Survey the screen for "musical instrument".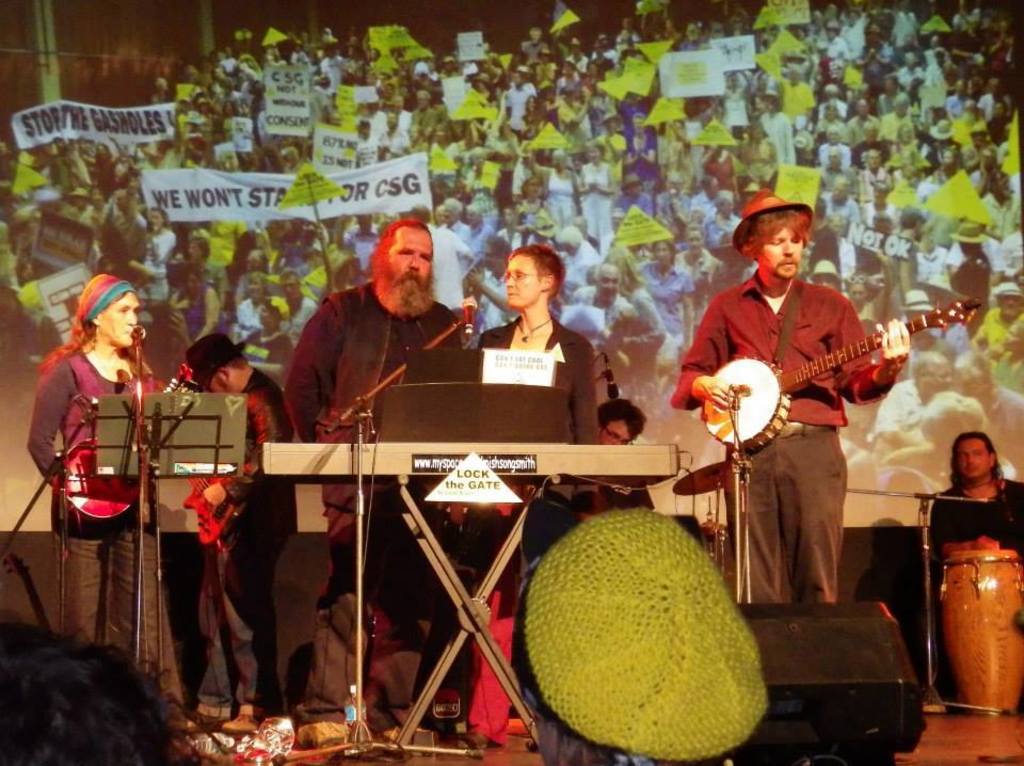
Survey found: Rect(939, 546, 1022, 718).
